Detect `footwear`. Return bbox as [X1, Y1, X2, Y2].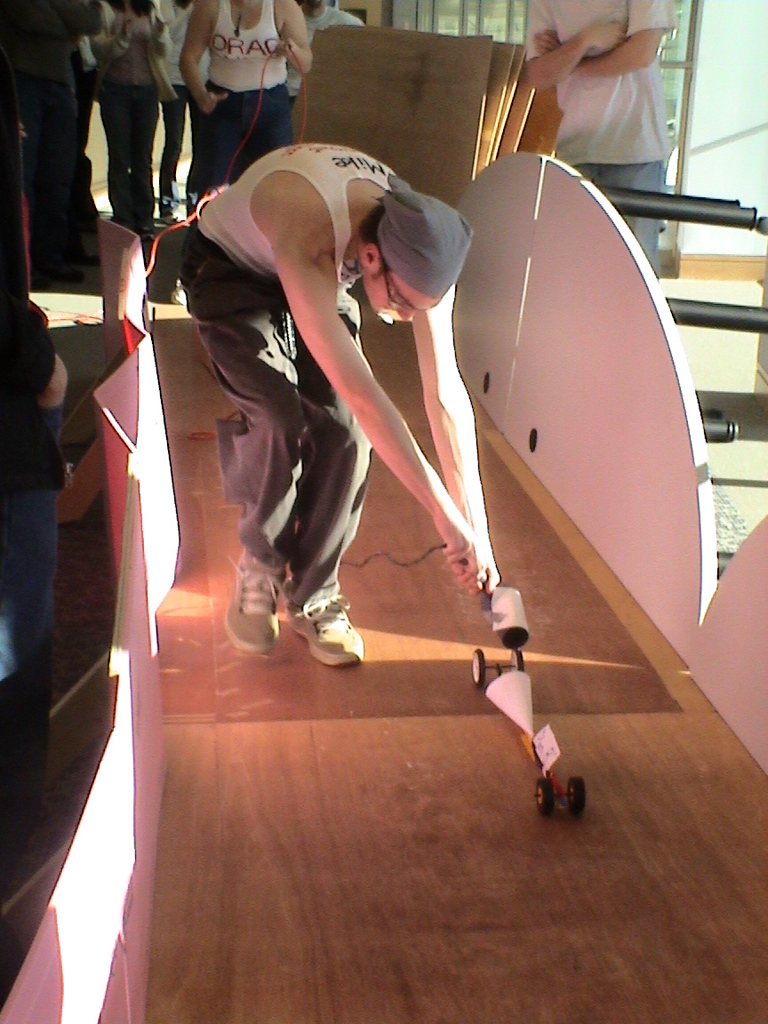
[226, 550, 281, 660].
